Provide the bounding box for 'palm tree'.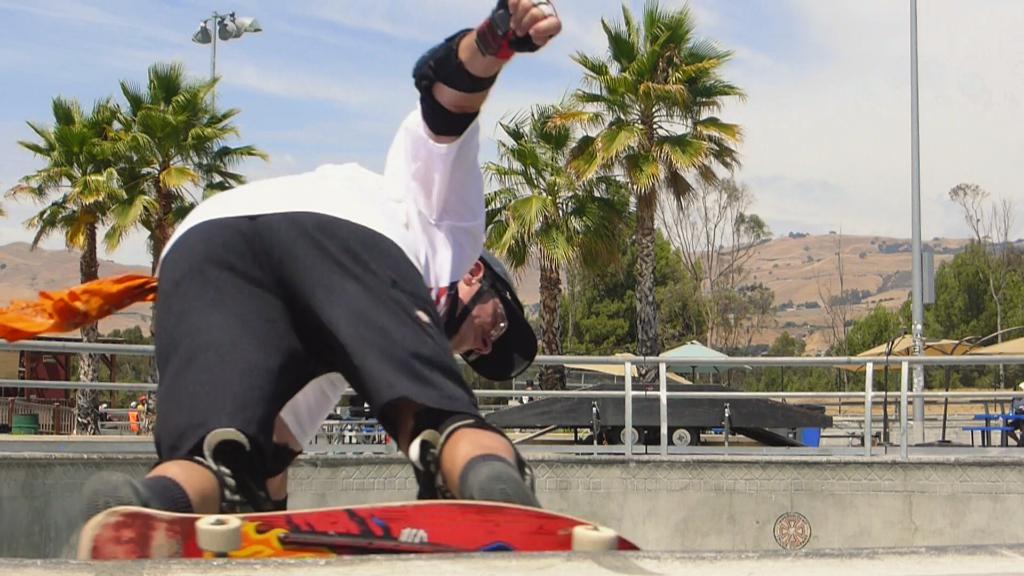
24/112/138/369.
